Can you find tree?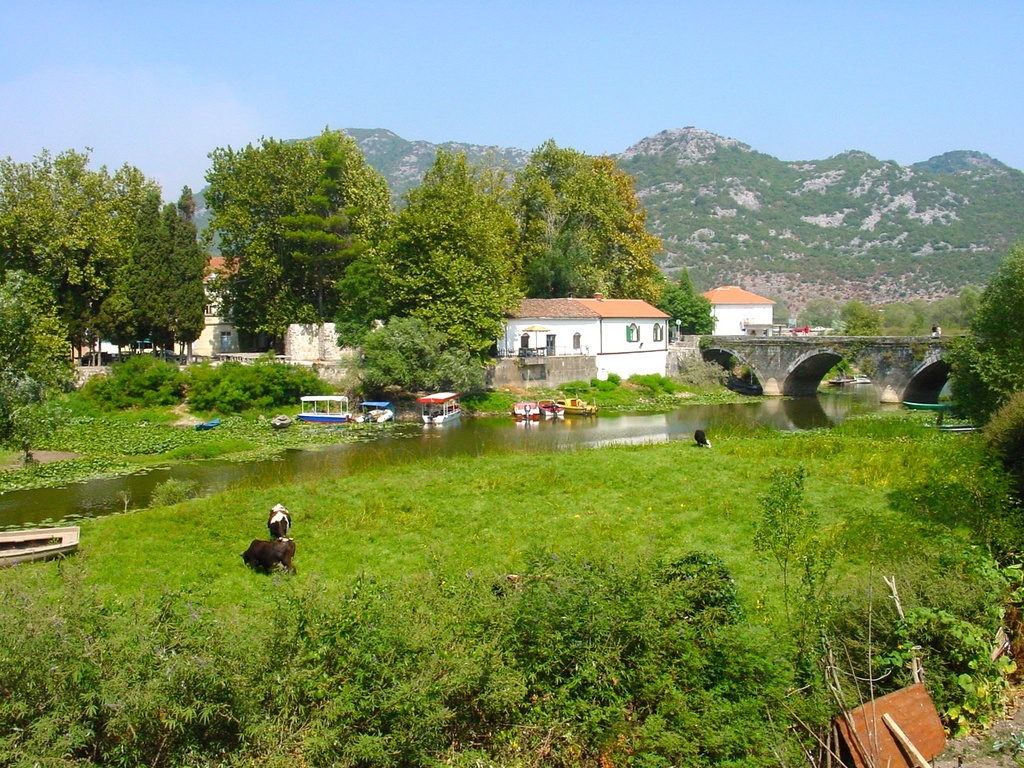
Yes, bounding box: [x1=498, y1=140, x2=590, y2=294].
